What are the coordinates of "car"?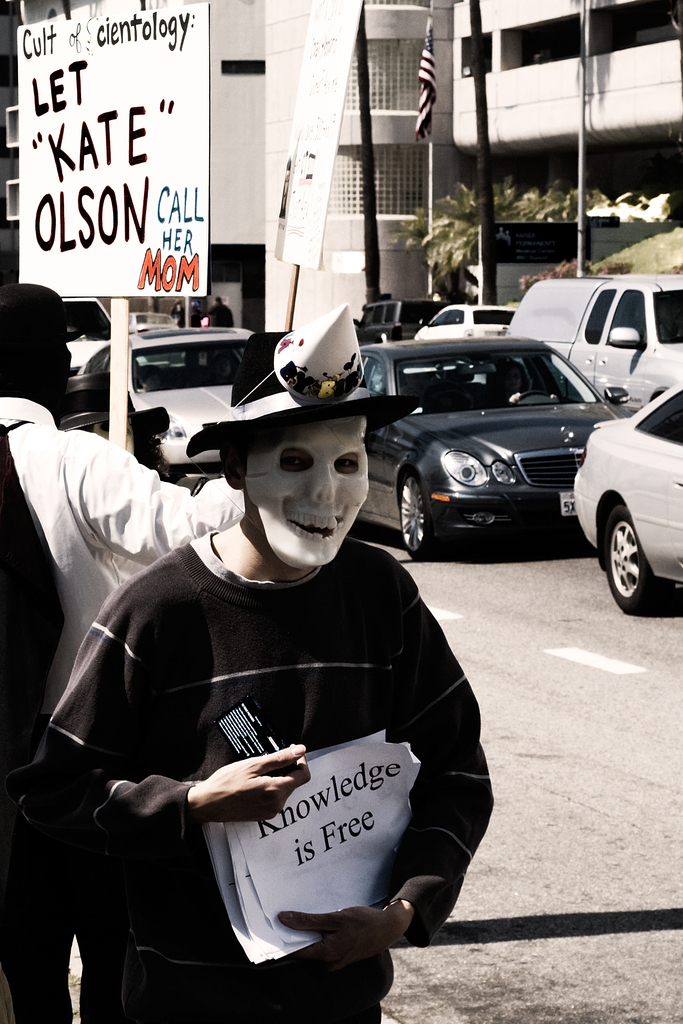
<bbox>415, 304, 520, 335</bbox>.
